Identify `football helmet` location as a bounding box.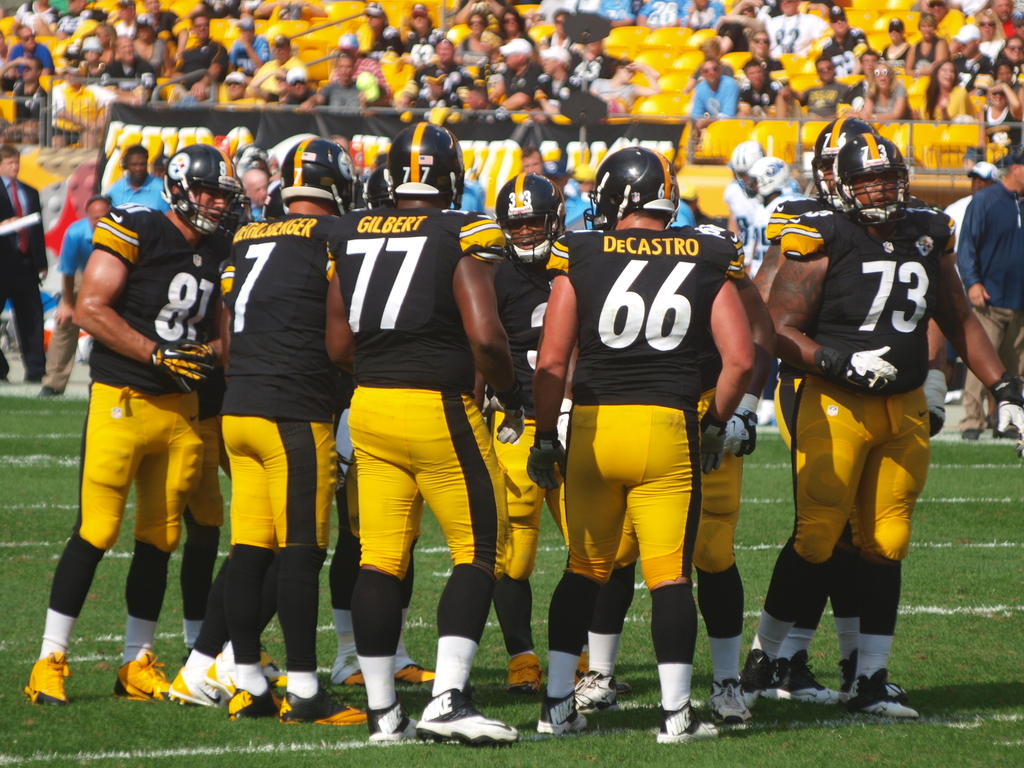
x1=748 y1=154 x2=792 y2=206.
